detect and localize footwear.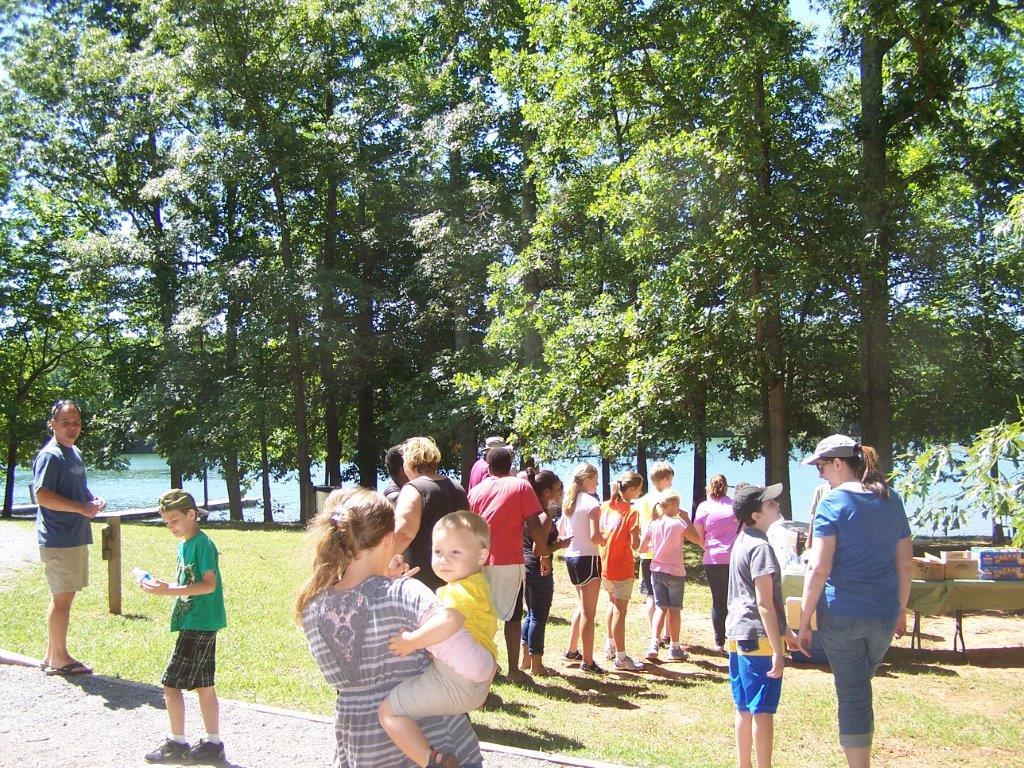
Localized at rect(507, 668, 532, 688).
